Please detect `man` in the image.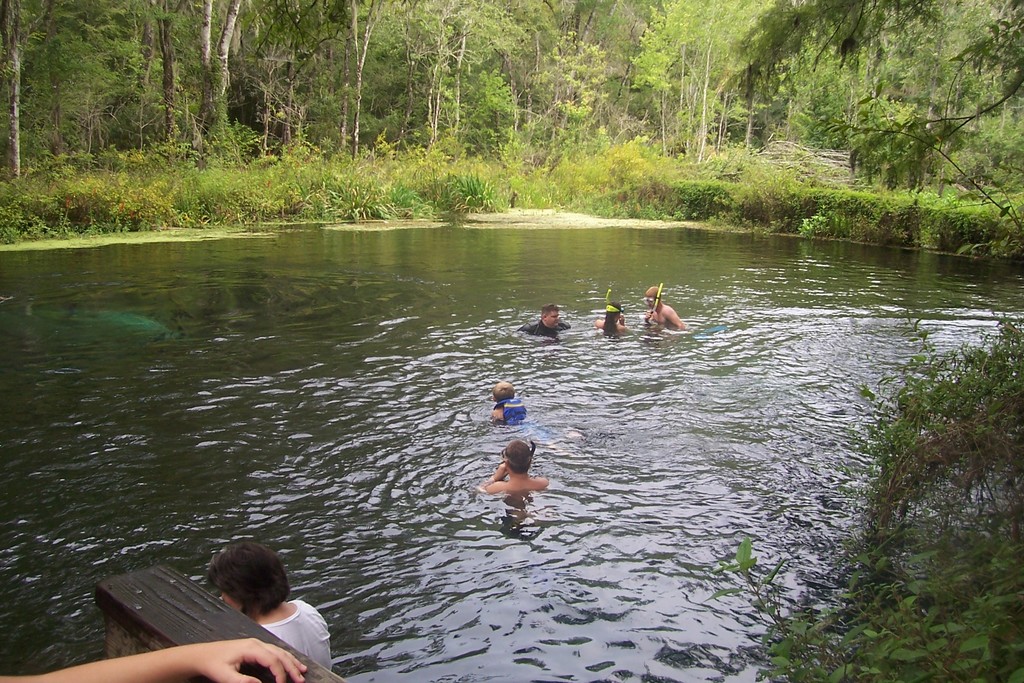
(527,306,571,353).
